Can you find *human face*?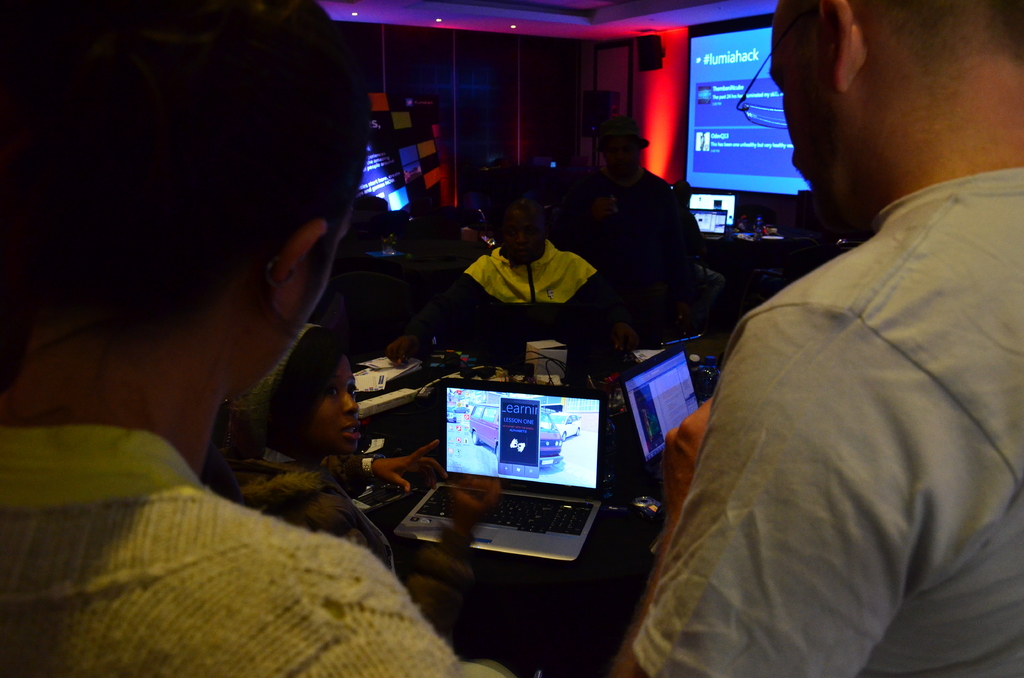
Yes, bounding box: [499, 216, 545, 259].
